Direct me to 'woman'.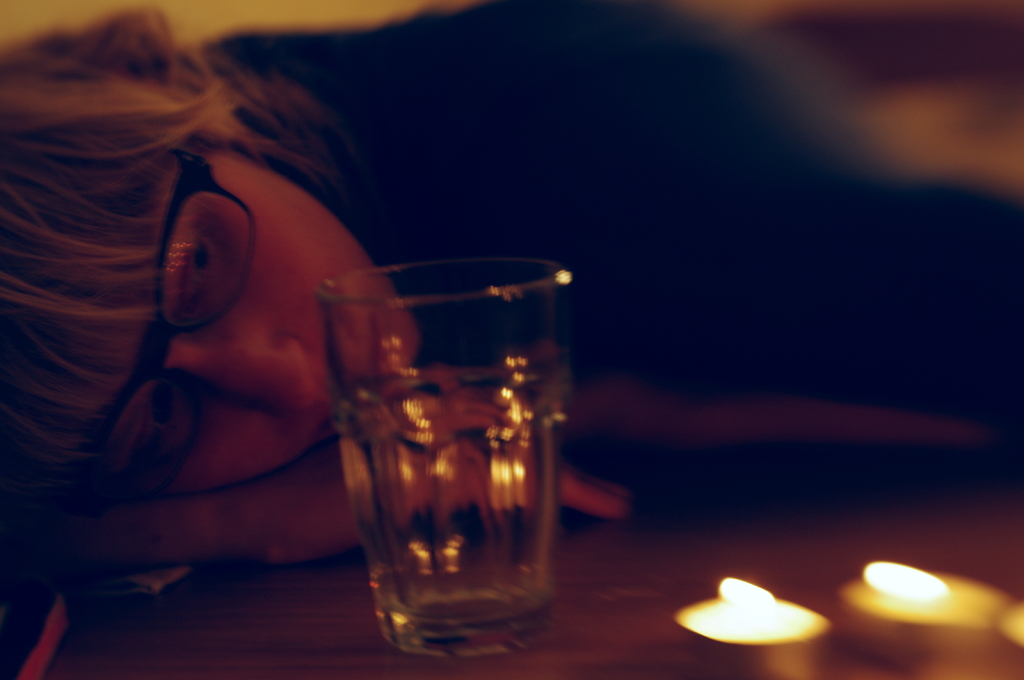
Direction: locate(0, 0, 1023, 583).
